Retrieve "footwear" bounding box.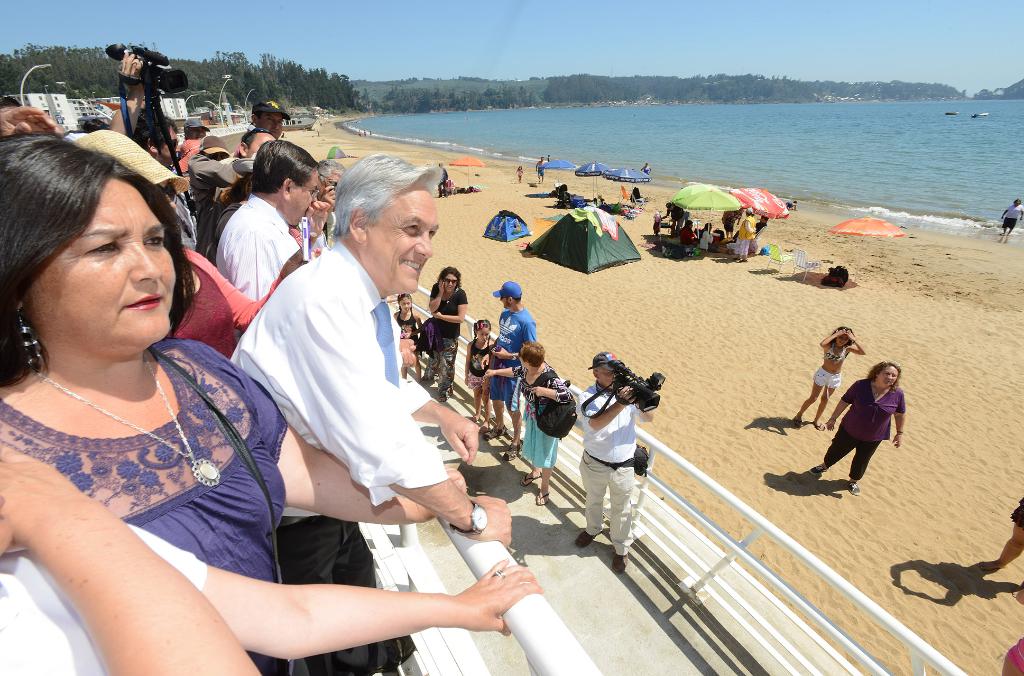
Bounding box: [518, 469, 540, 486].
